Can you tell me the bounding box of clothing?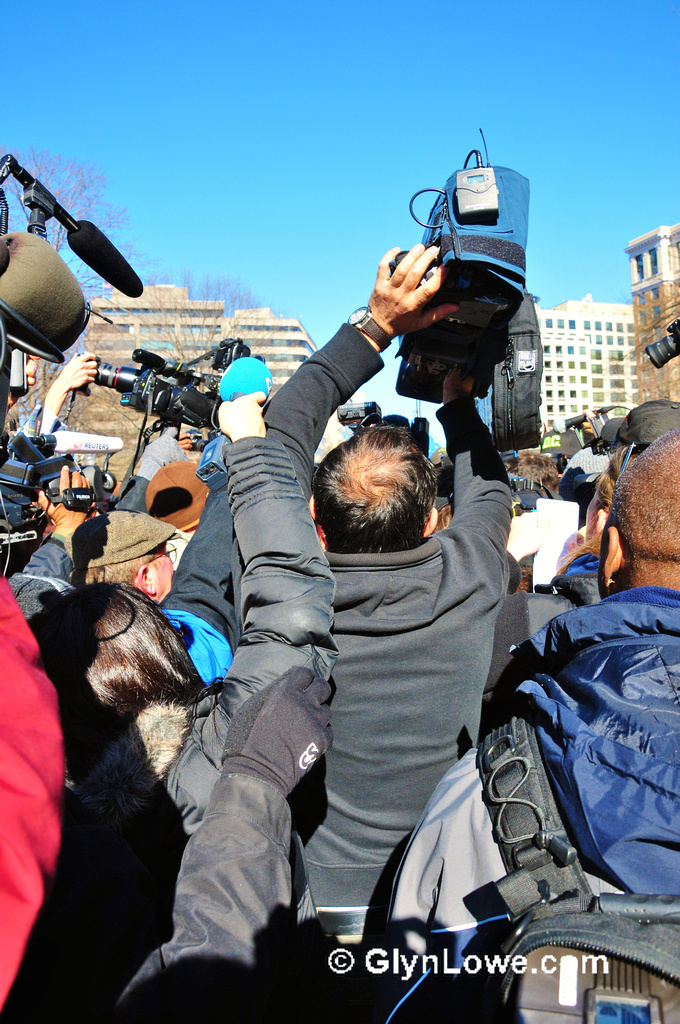
l=43, t=424, r=293, b=1023.
